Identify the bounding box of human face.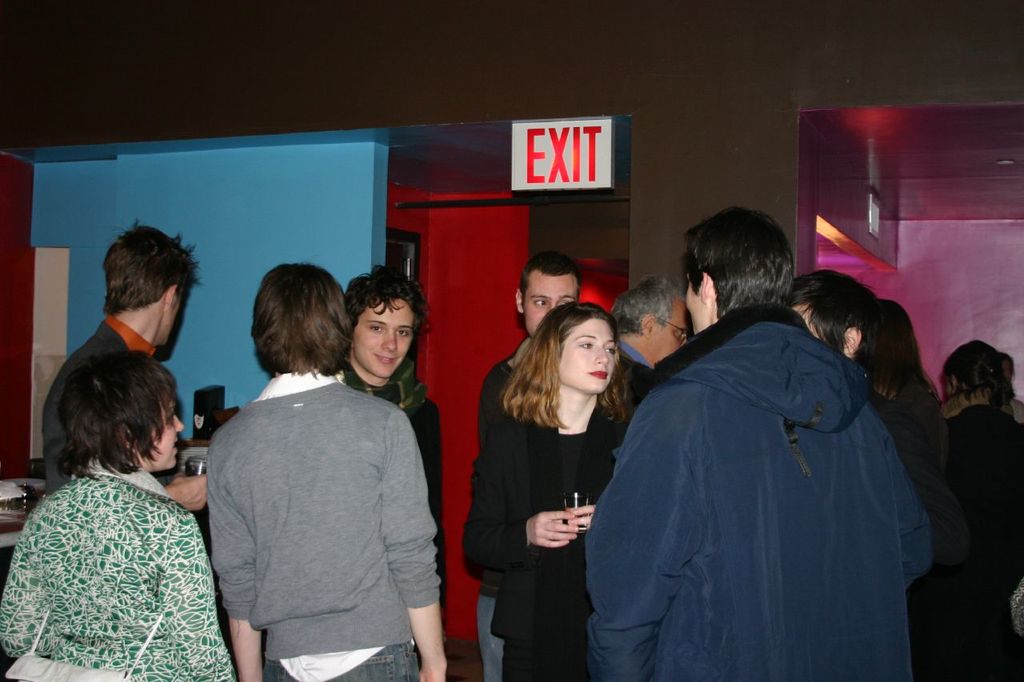
pyautogui.locateOnScreen(525, 273, 578, 333).
